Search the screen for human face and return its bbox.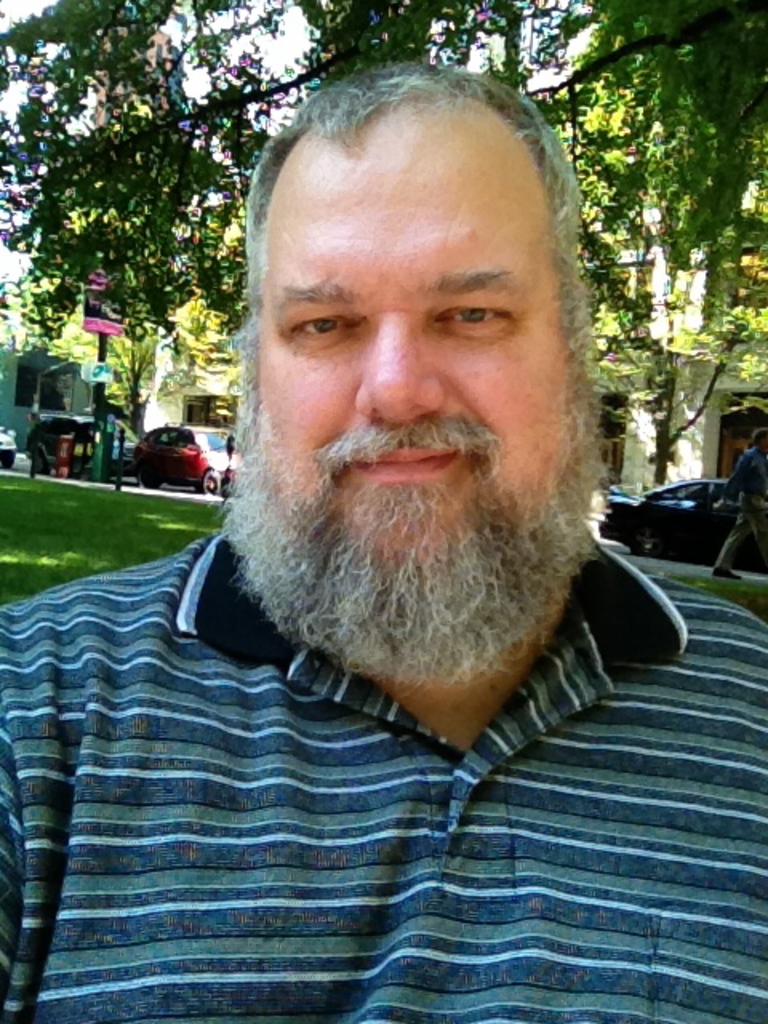
Found: bbox(254, 101, 570, 597).
